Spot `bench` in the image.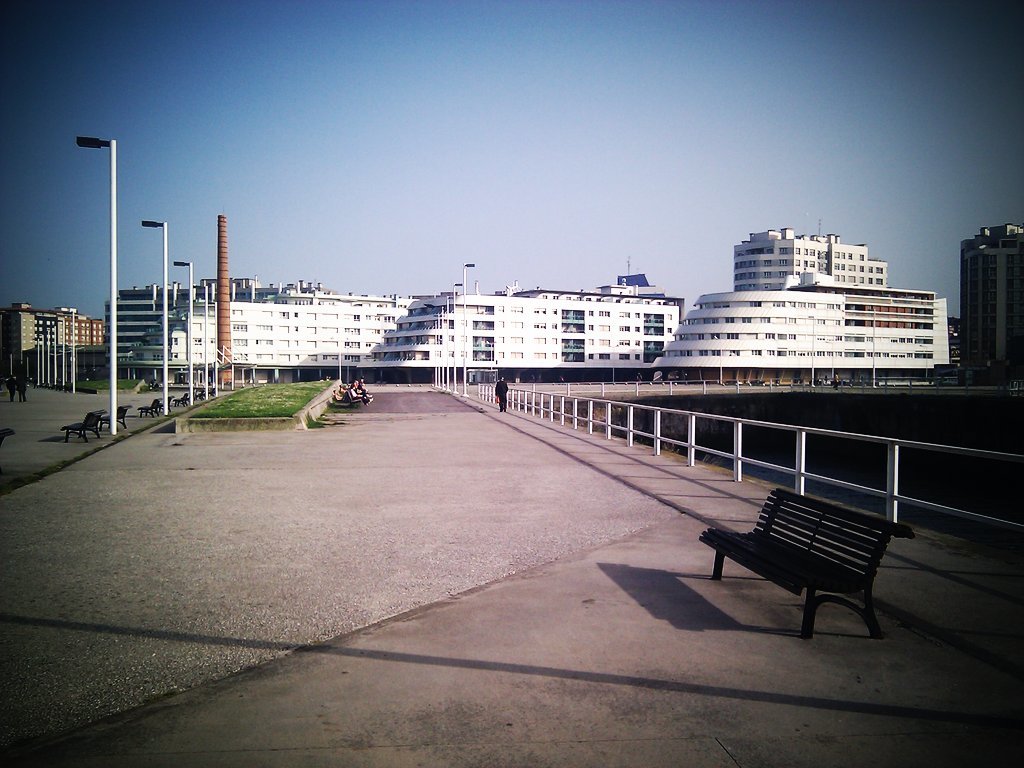
`bench` found at 191, 392, 213, 400.
